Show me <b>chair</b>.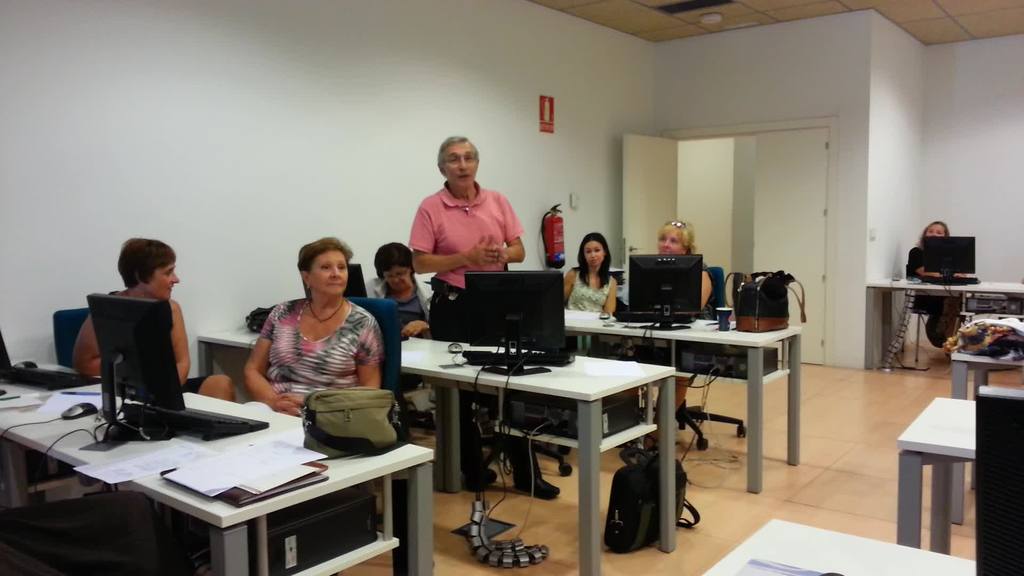
<b>chair</b> is here: region(632, 266, 745, 450).
